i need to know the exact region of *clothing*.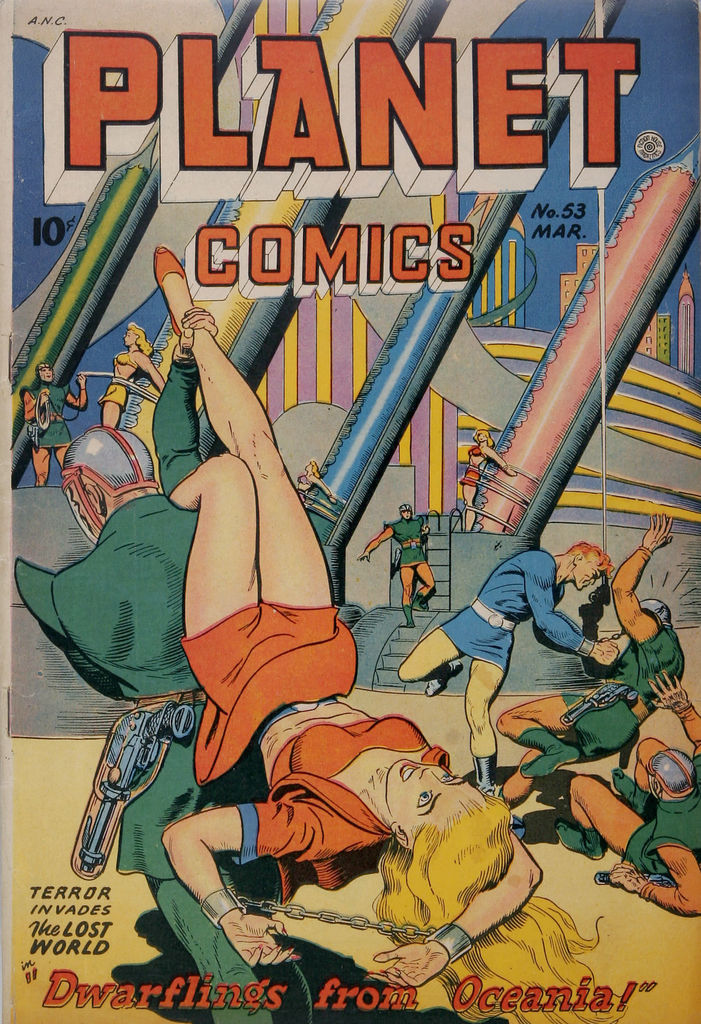
Region: {"left": 565, "top": 610, "right": 684, "bottom": 752}.
